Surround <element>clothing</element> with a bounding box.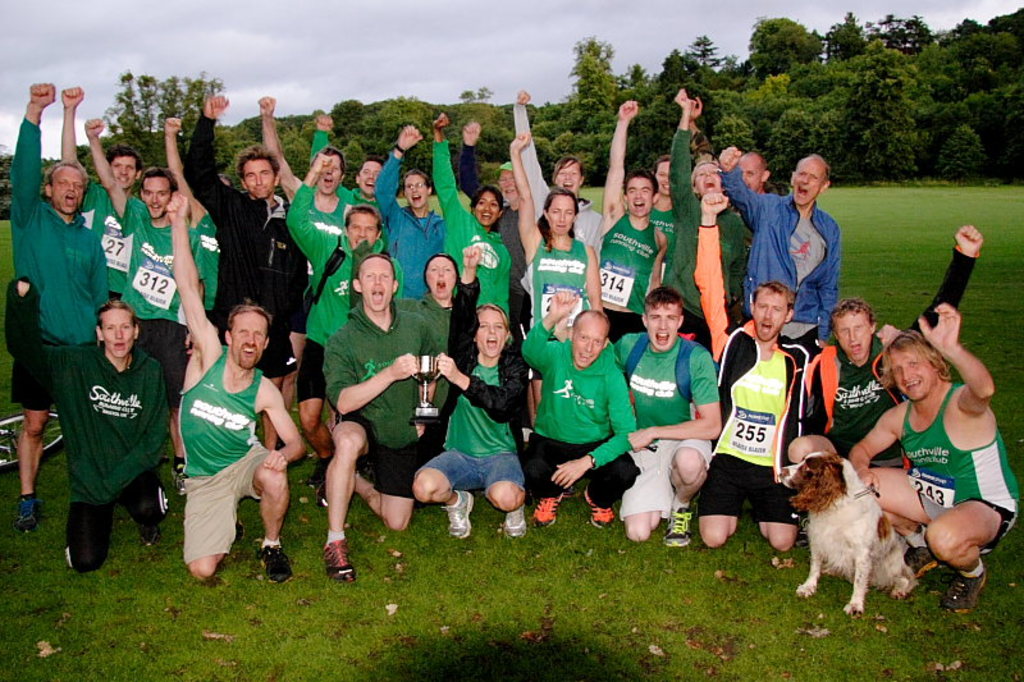
x1=12 y1=119 x2=113 y2=404.
